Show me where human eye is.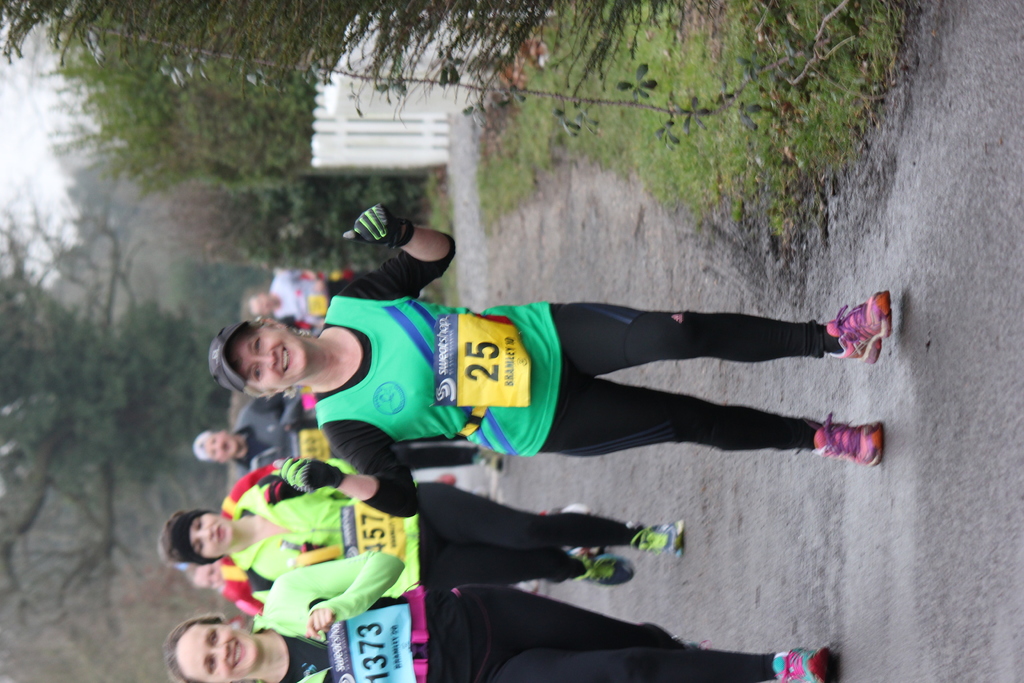
human eye is at [x1=255, y1=365, x2=263, y2=381].
